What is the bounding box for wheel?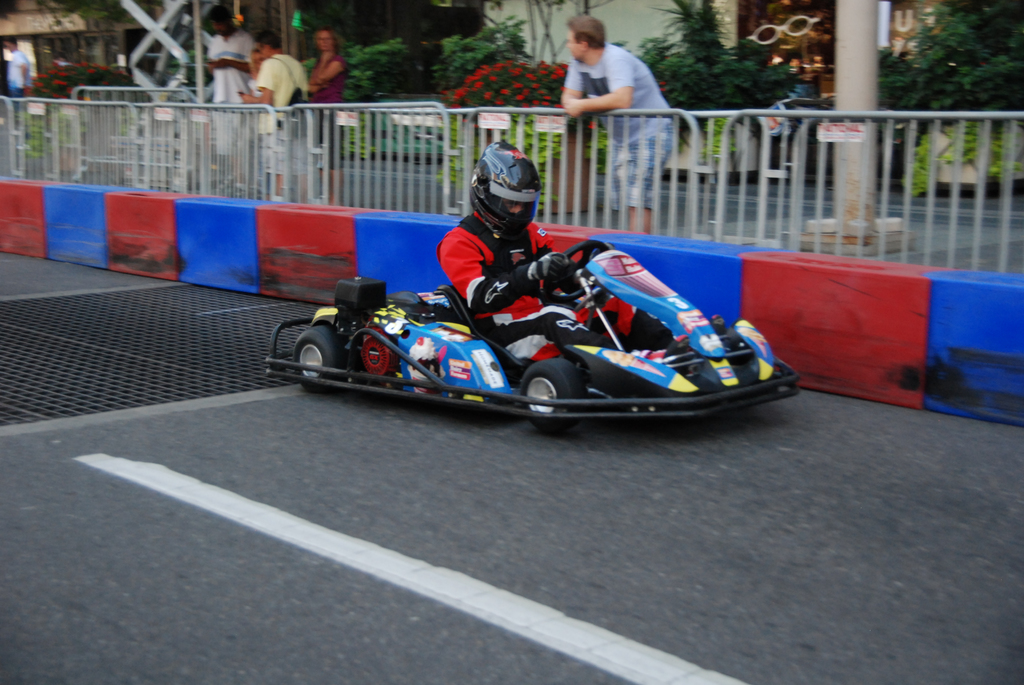
545 239 612 311.
